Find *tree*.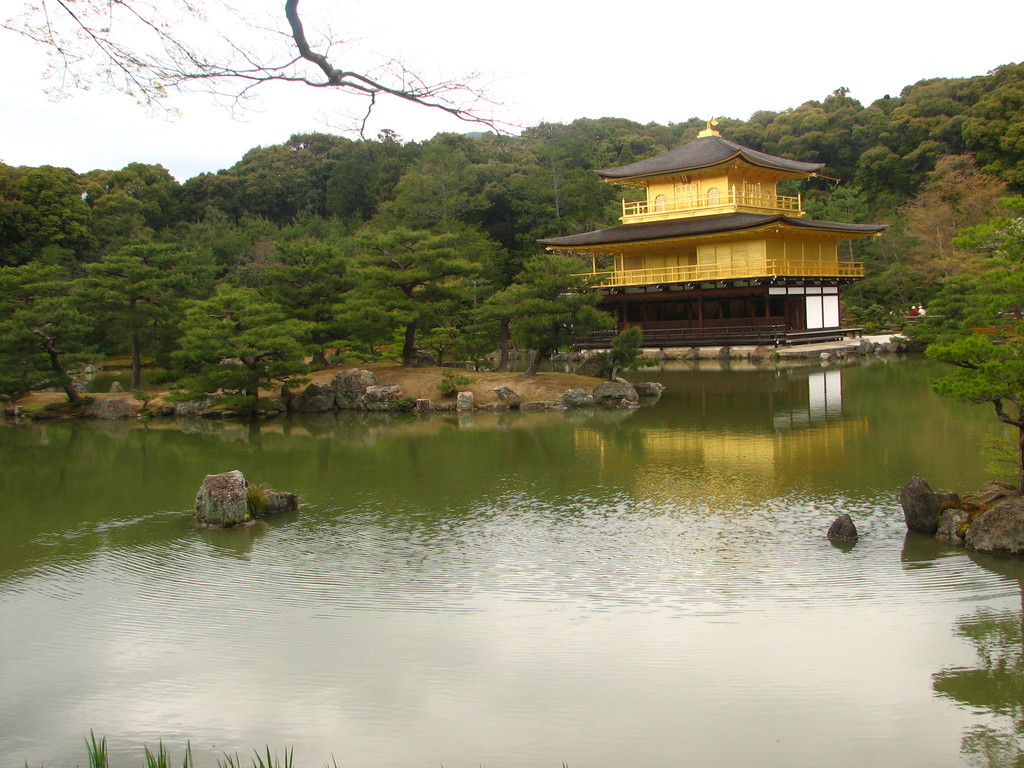
<bbox>897, 142, 1016, 340</bbox>.
